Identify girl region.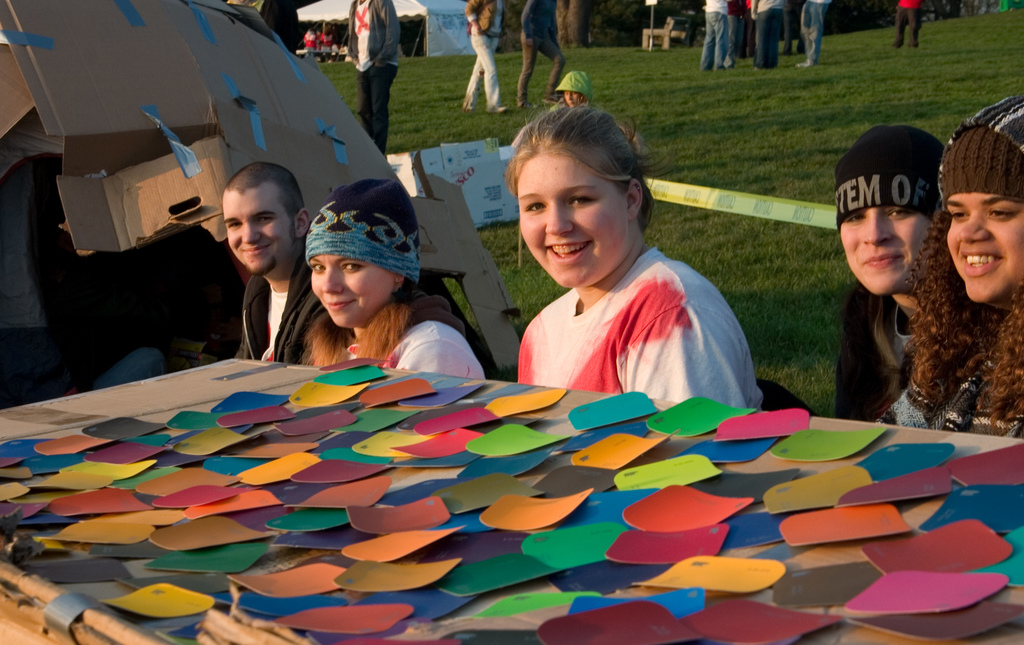
Region: <bbox>502, 98, 764, 411</bbox>.
